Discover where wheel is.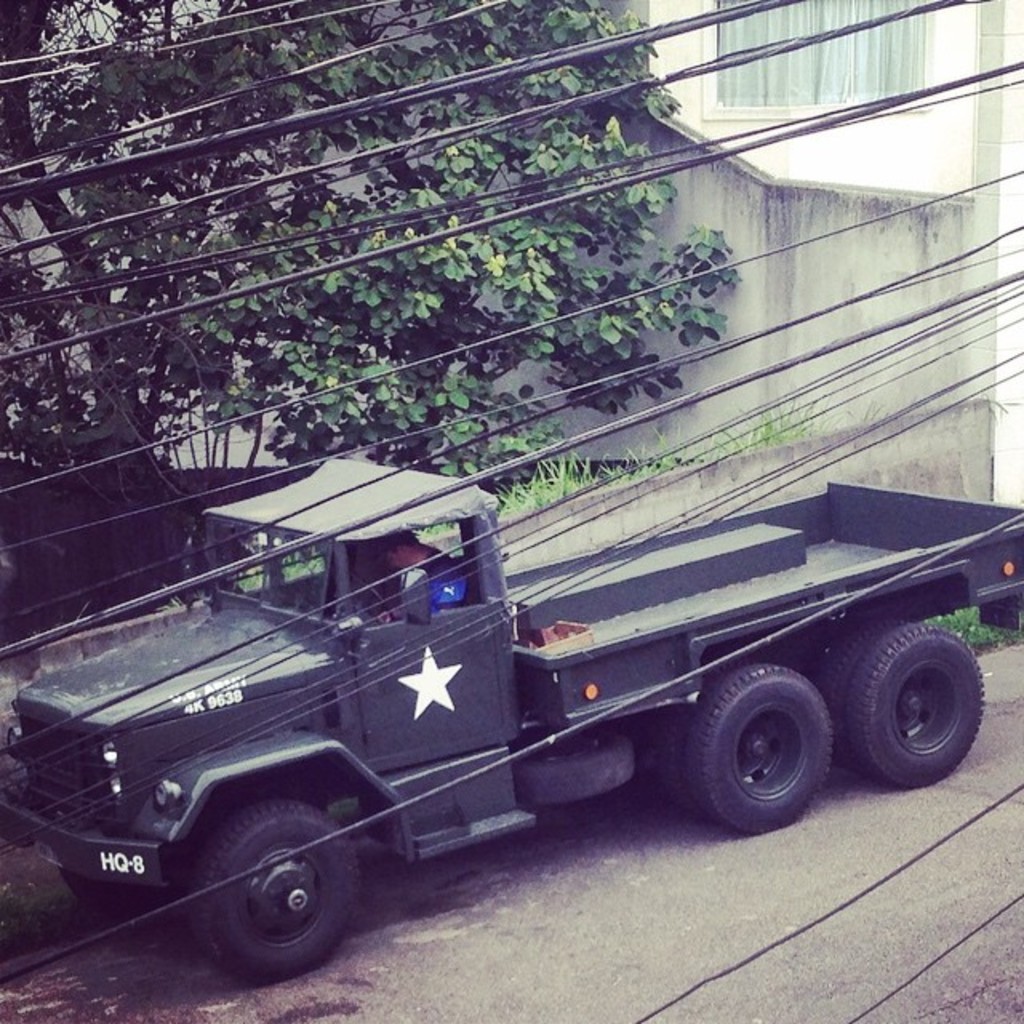
Discovered at 837 622 995 781.
